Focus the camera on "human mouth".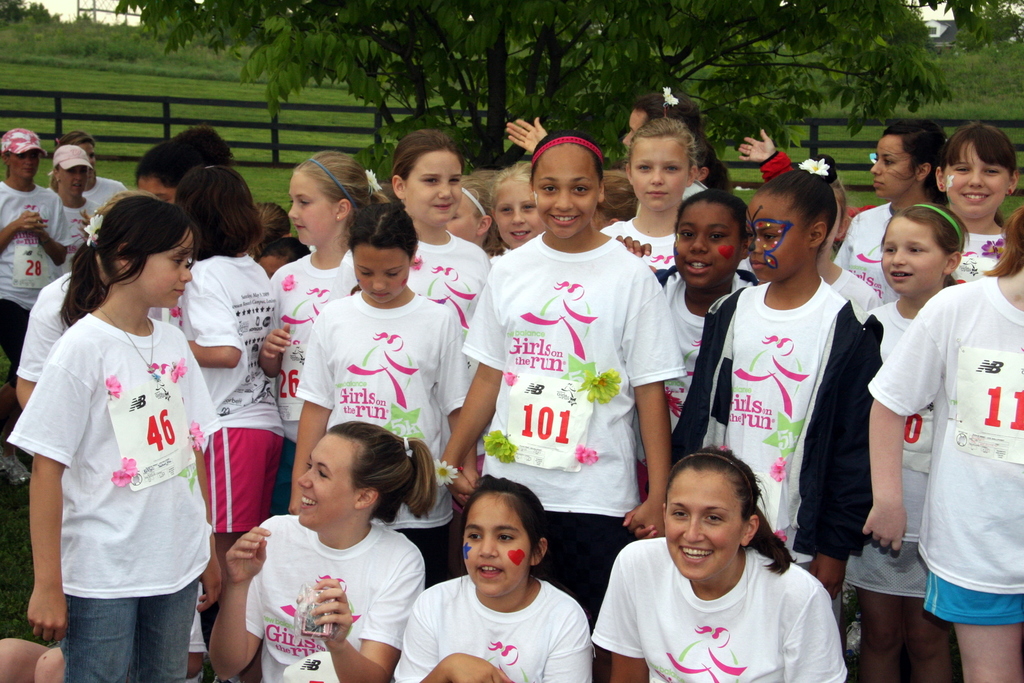
Focus region: [left=296, top=227, right=304, bottom=236].
